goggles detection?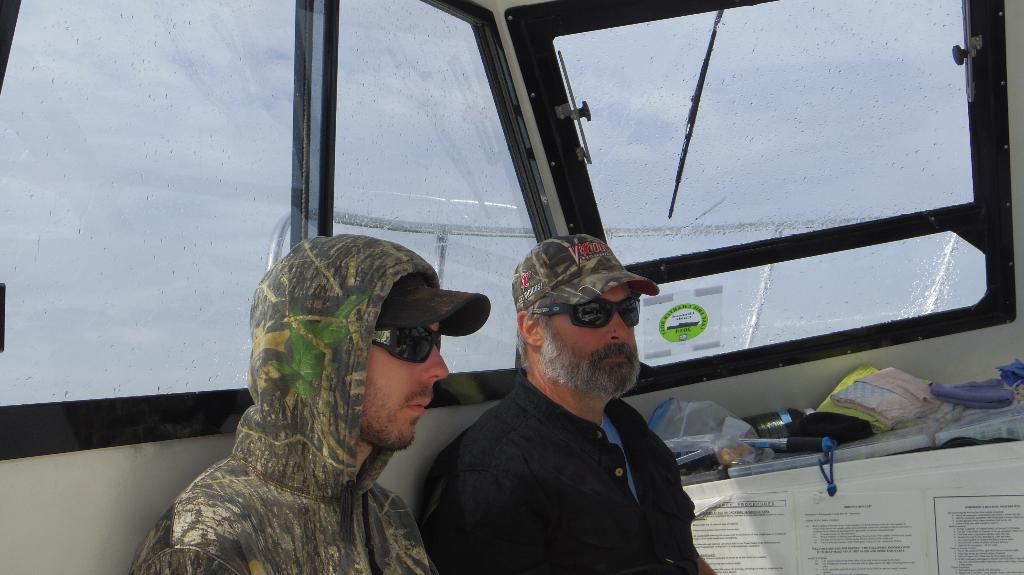
526 285 643 335
